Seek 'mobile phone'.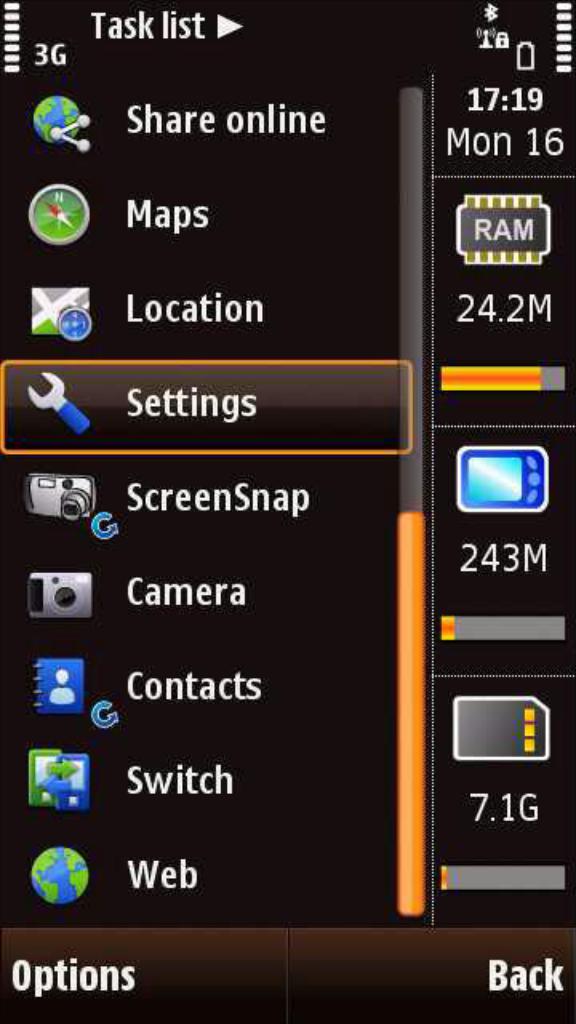
<bbox>0, 117, 530, 1023</bbox>.
